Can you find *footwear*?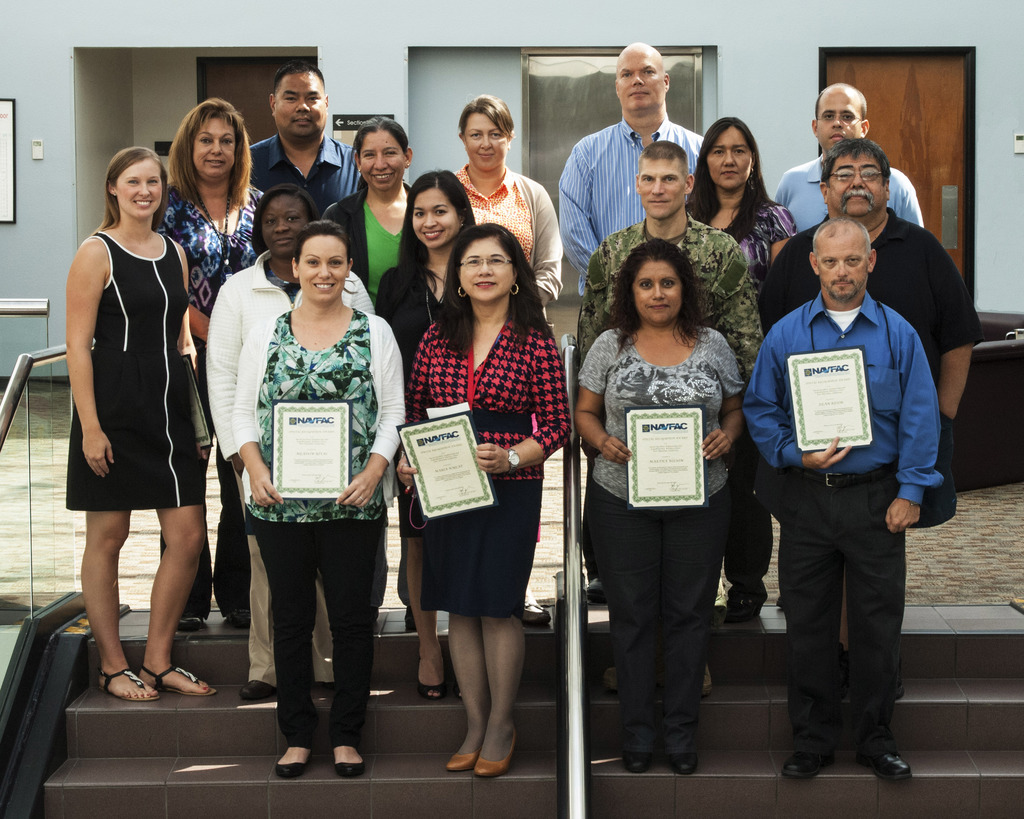
Yes, bounding box: (x1=712, y1=587, x2=764, y2=621).
